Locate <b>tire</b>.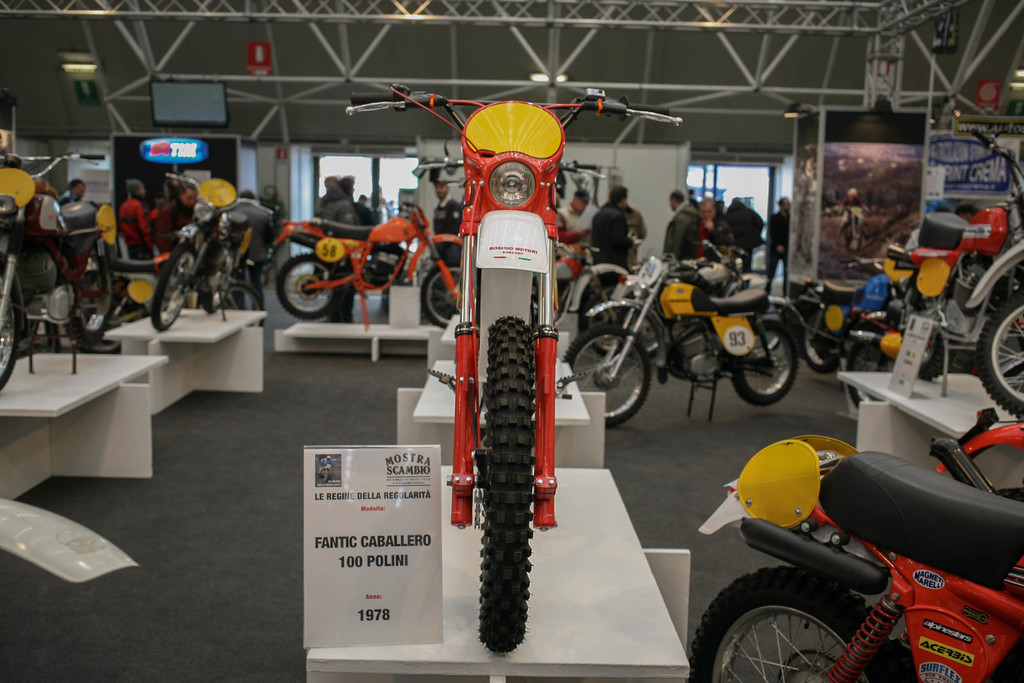
Bounding box: BBox(275, 254, 341, 321).
